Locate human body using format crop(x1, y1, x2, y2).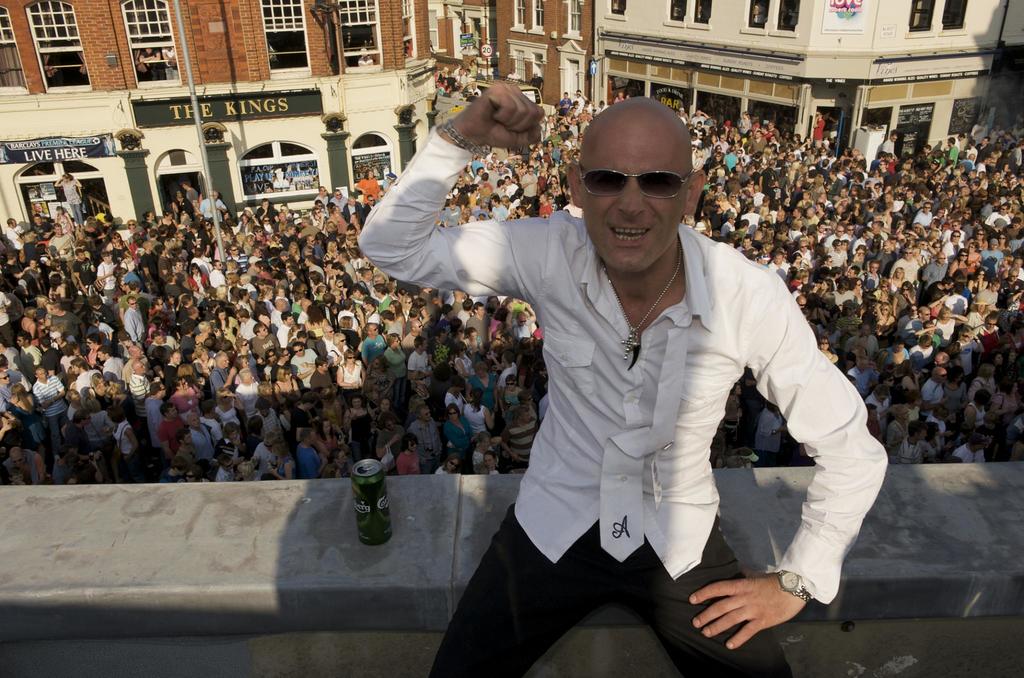
crop(787, 239, 792, 248).
